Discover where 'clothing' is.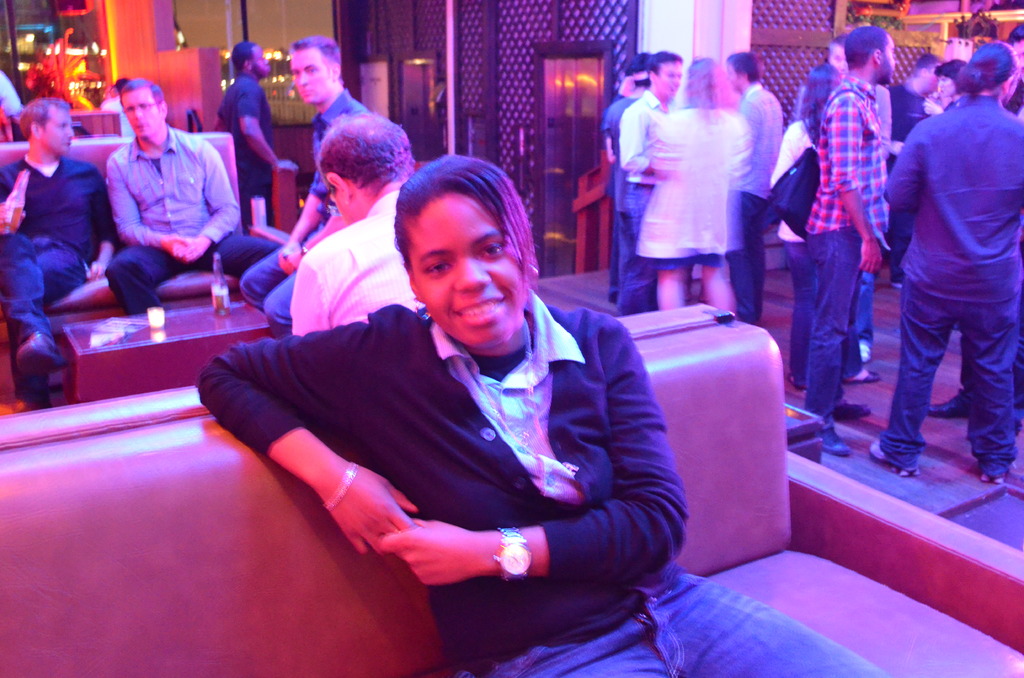
Discovered at (left=214, top=67, right=275, bottom=227).
